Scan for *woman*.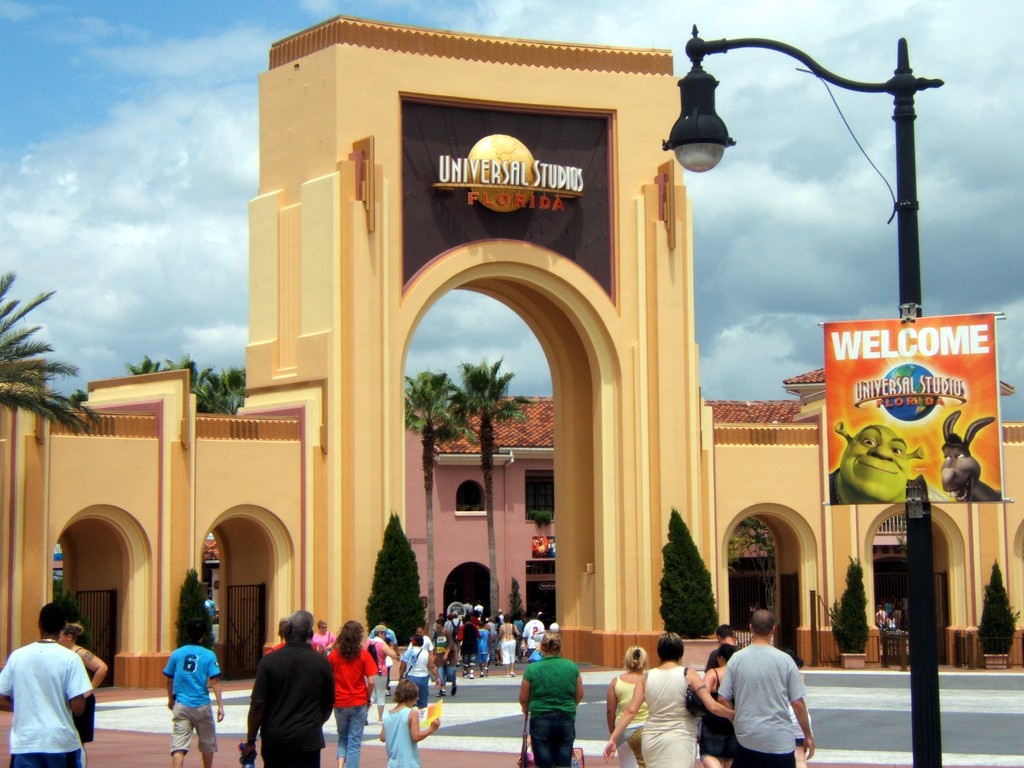
Scan result: x1=309, y1=618, x2=330, y2=648.
